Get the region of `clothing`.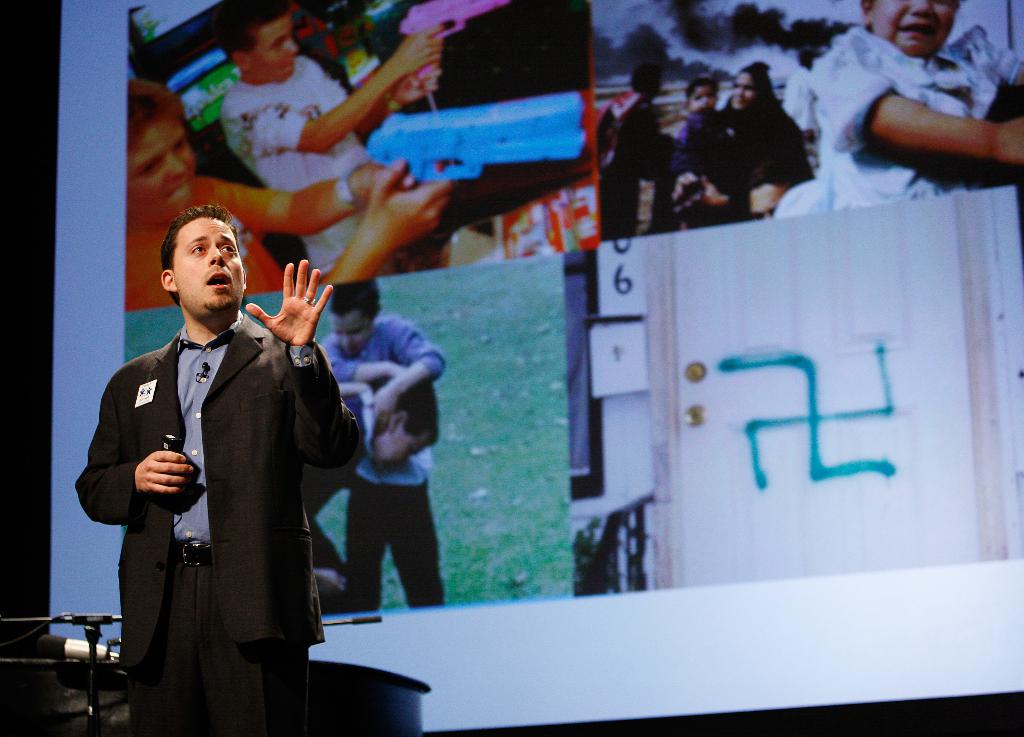
bbox=[219, 51, 380, 277].
